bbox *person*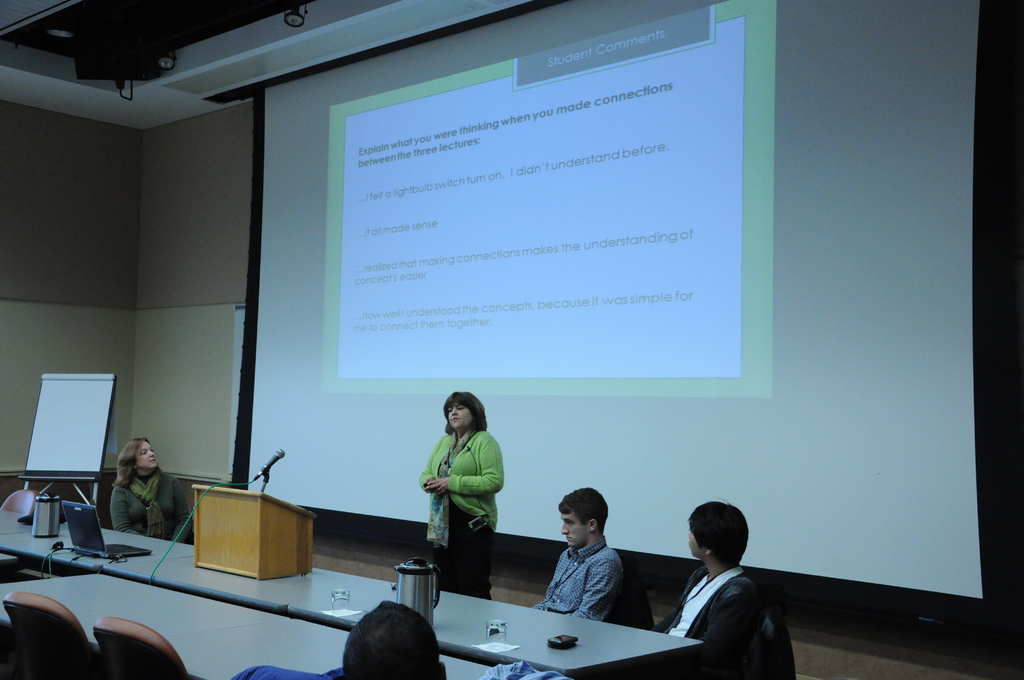
bbox=[223, 592, 448, 679]
